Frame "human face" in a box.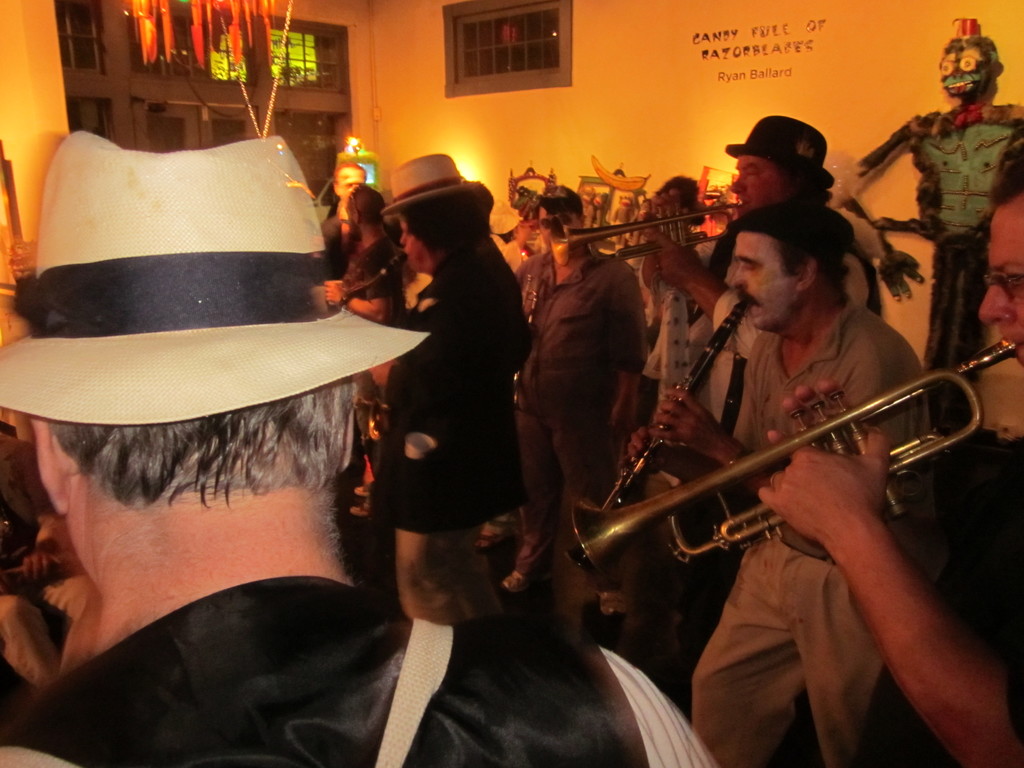
733, 165, 774, 209.
